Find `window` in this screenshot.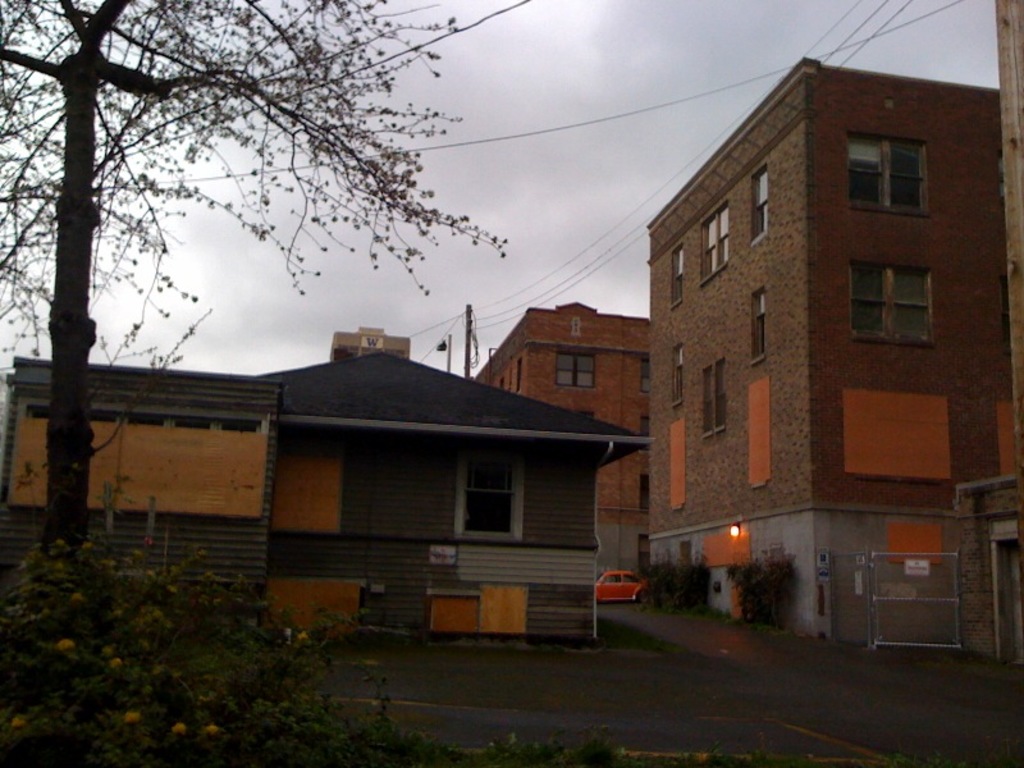
The bounding box for `window` is [666, 242, 682, 303].
